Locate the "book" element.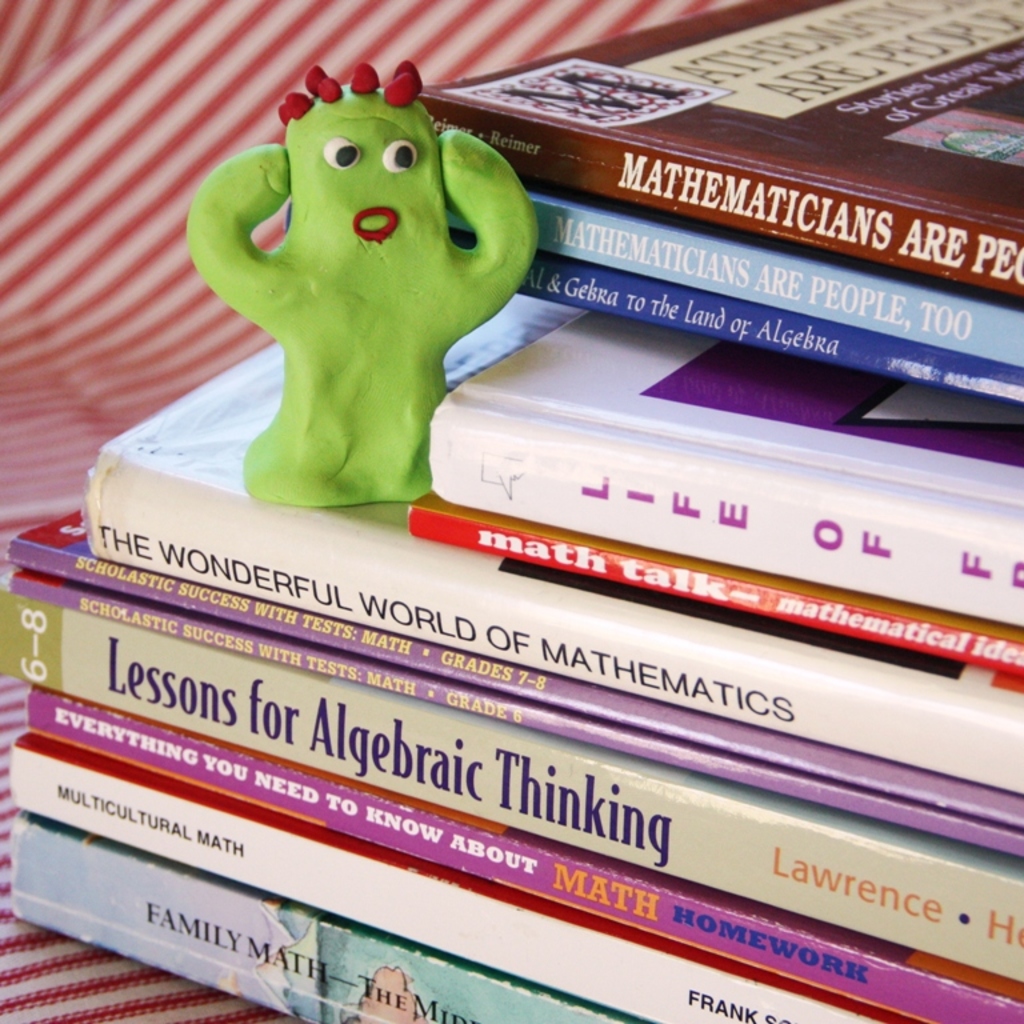
Element bbox: (285,193,1023,420).
